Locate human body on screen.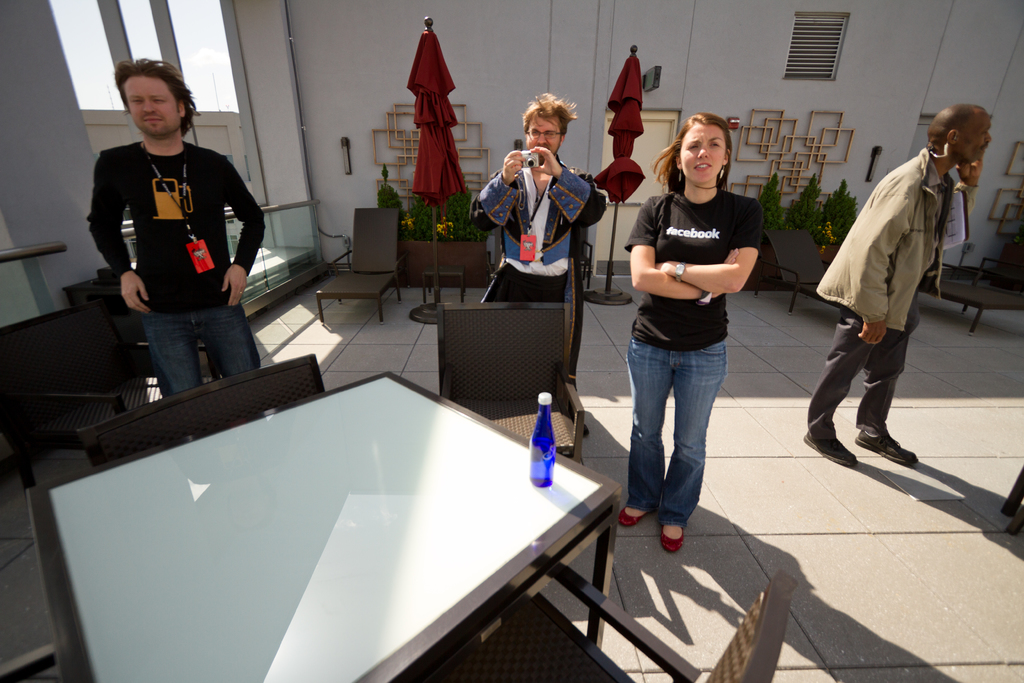
On screen at bbox(819, 112, 971, 486).
